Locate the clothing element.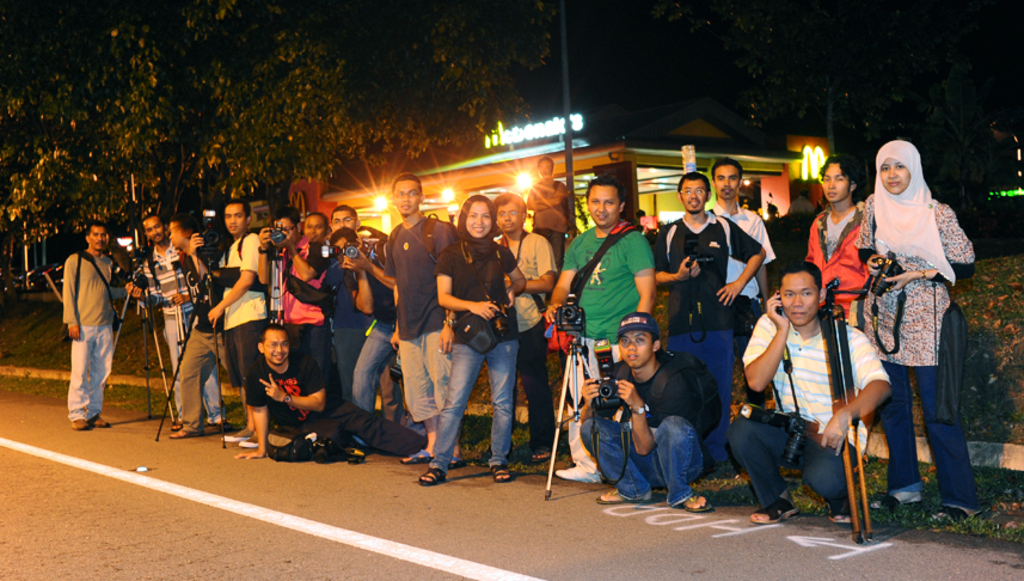
Element bbox: select_region(801, 197, 866, 331).
